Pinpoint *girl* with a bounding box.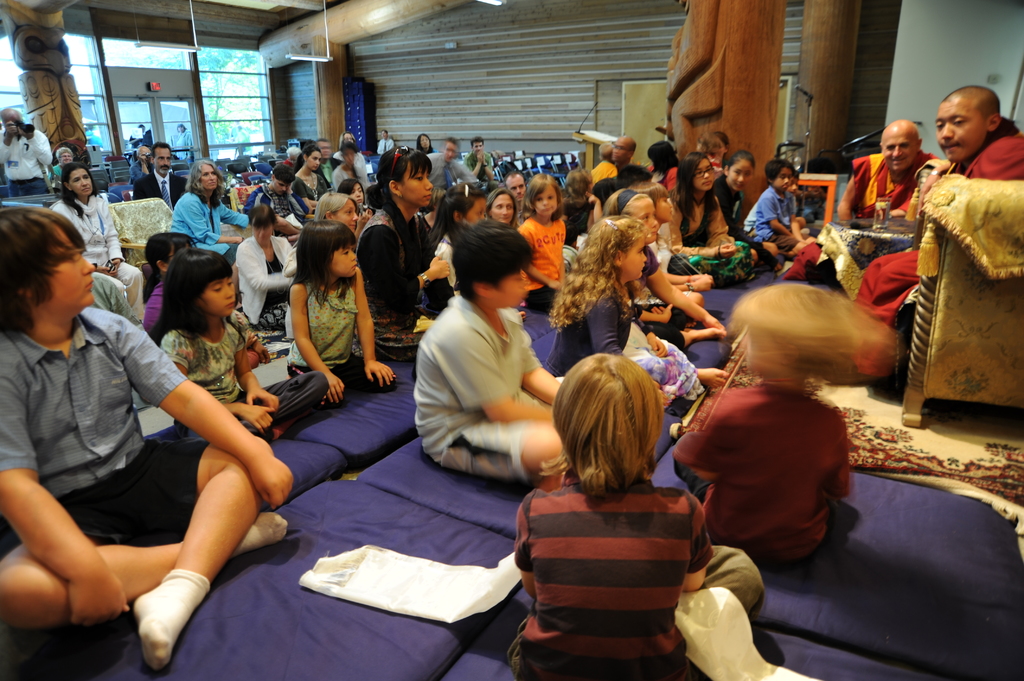
603:187:730:349.
